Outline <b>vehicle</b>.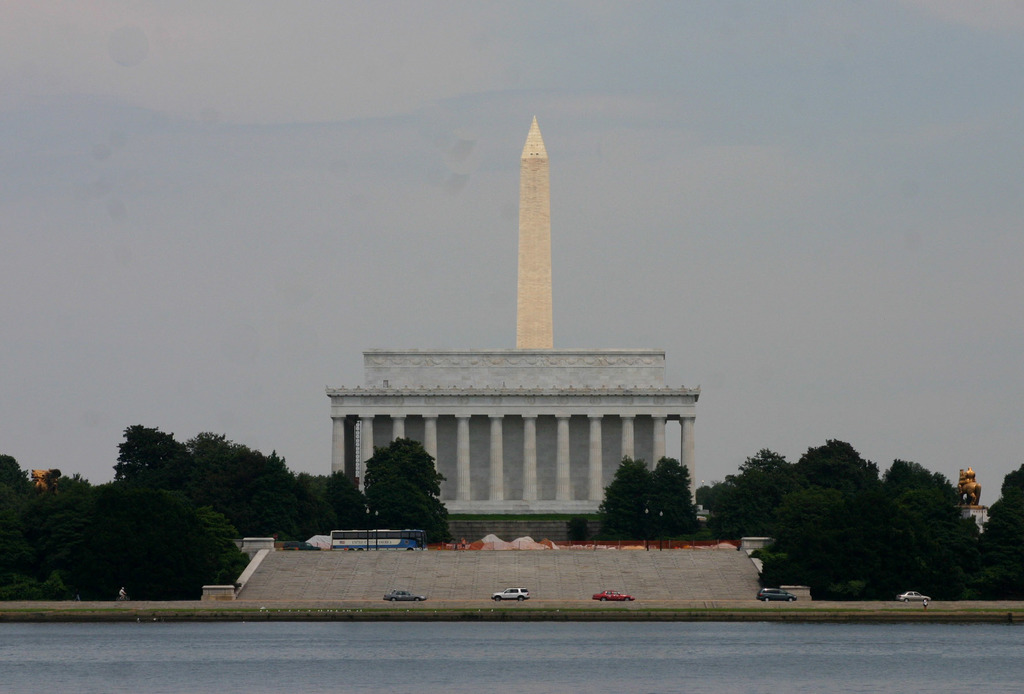
Outline: BBox(744, 579, 808, 606).
